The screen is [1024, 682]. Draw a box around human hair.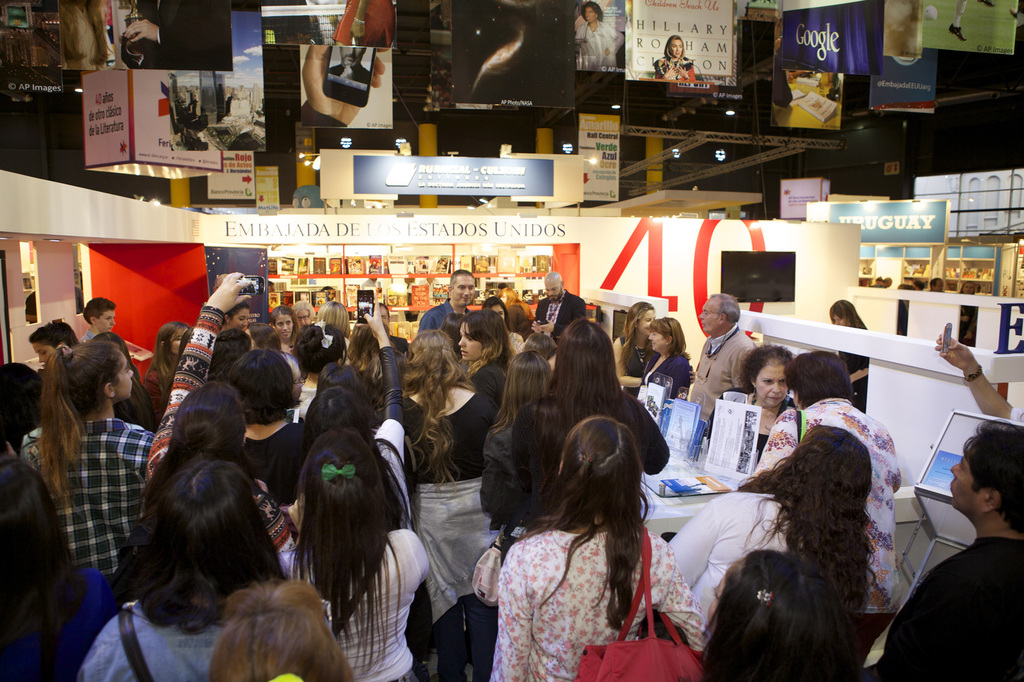
crop(651, 316, 693, 358).
